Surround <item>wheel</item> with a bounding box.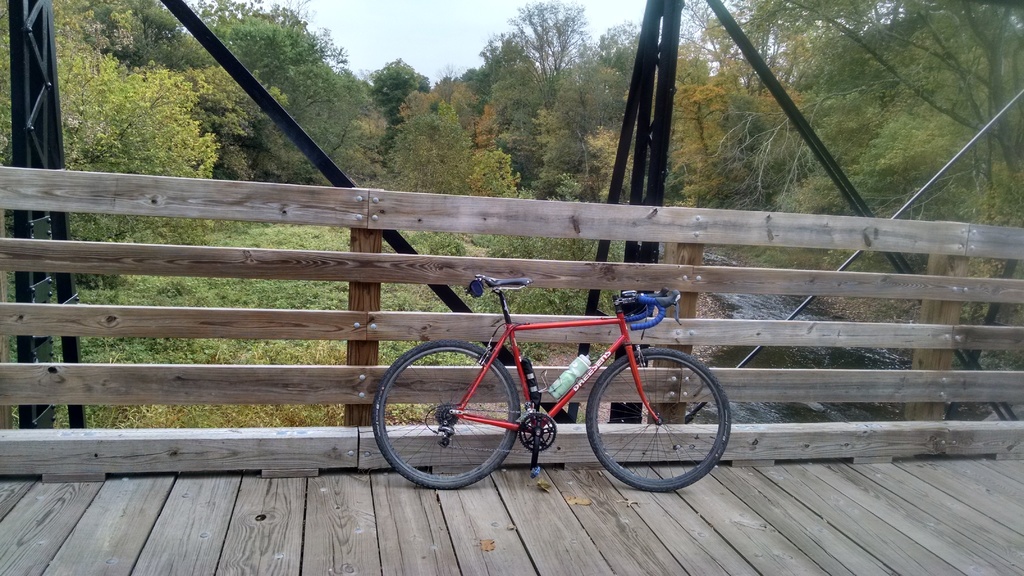
{"left": 375, "top": 343, "right": 525, "bottom": 492}.
